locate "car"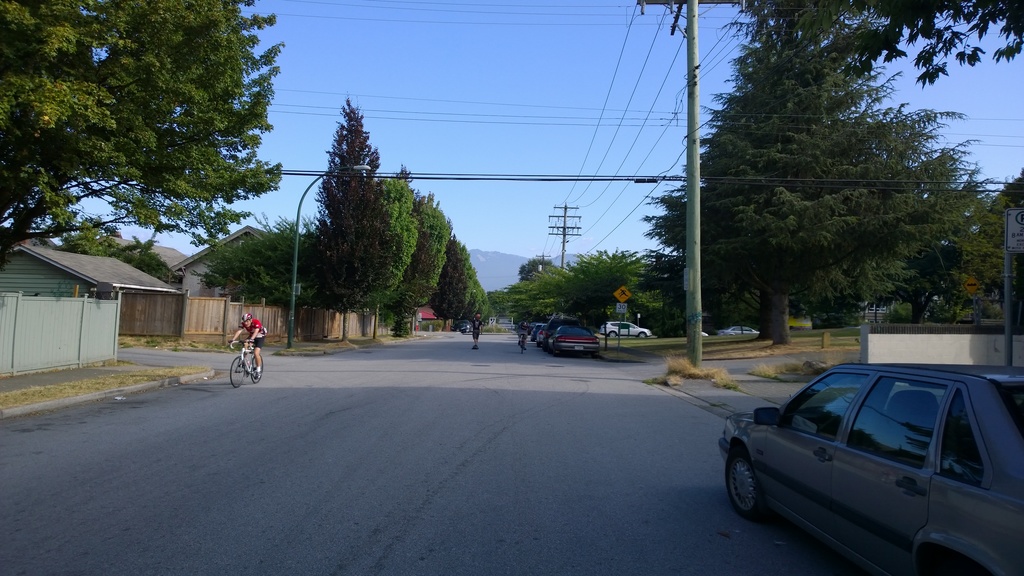
x1=717 y1=324 x2=765 y2=336
